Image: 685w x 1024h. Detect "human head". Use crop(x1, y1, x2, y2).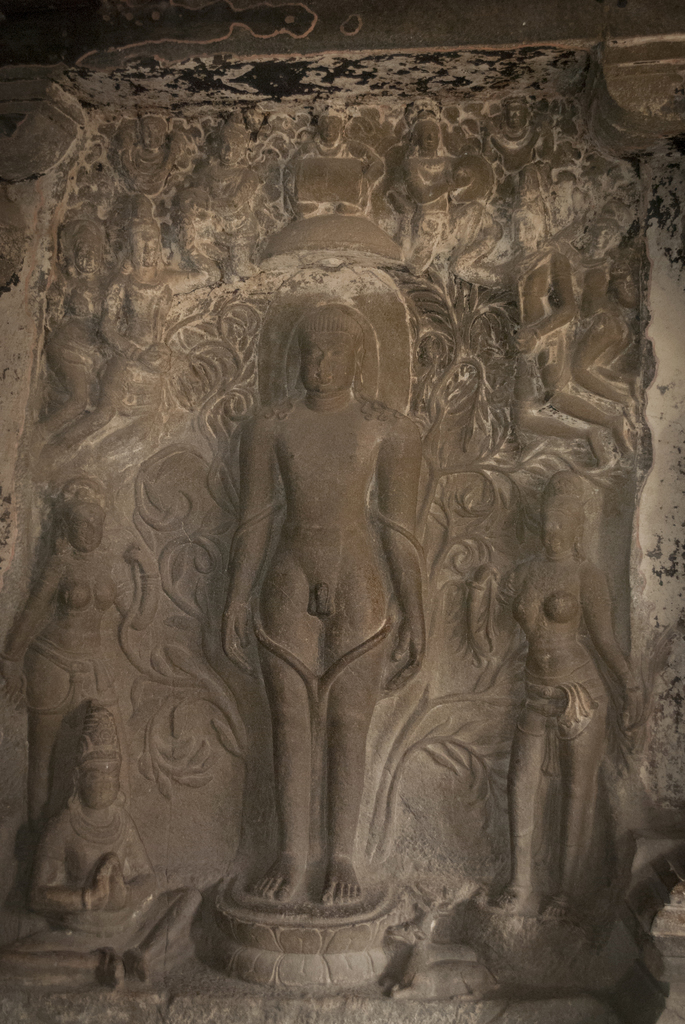
crop(585, 214, 627, 260).
